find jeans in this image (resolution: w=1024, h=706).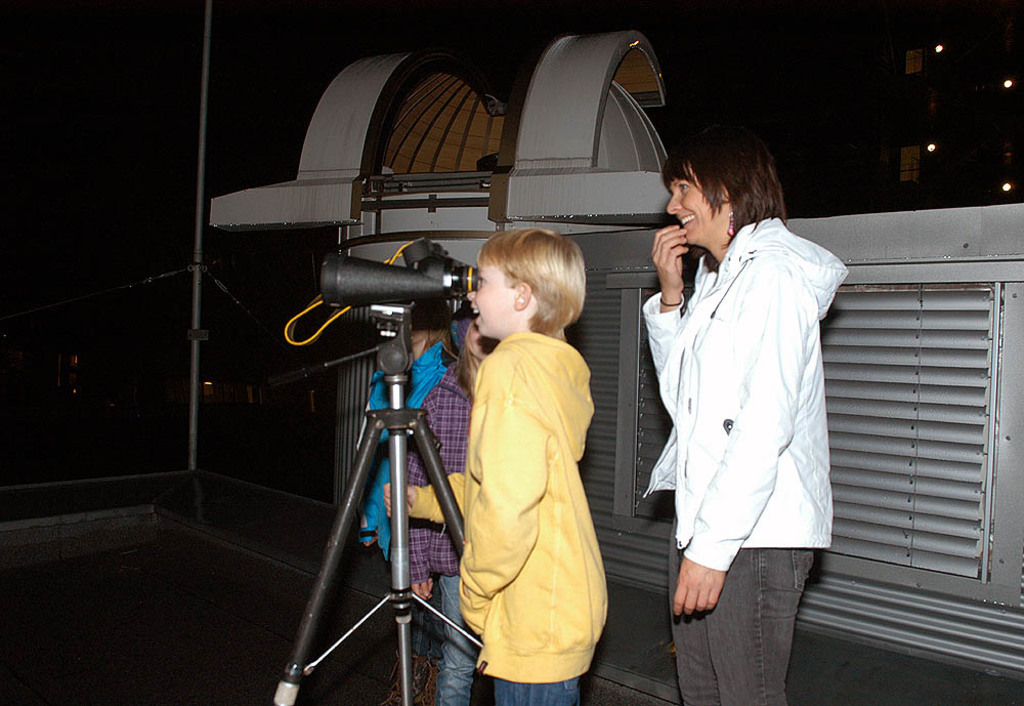
bbox=(400, 573, 485, 705).
